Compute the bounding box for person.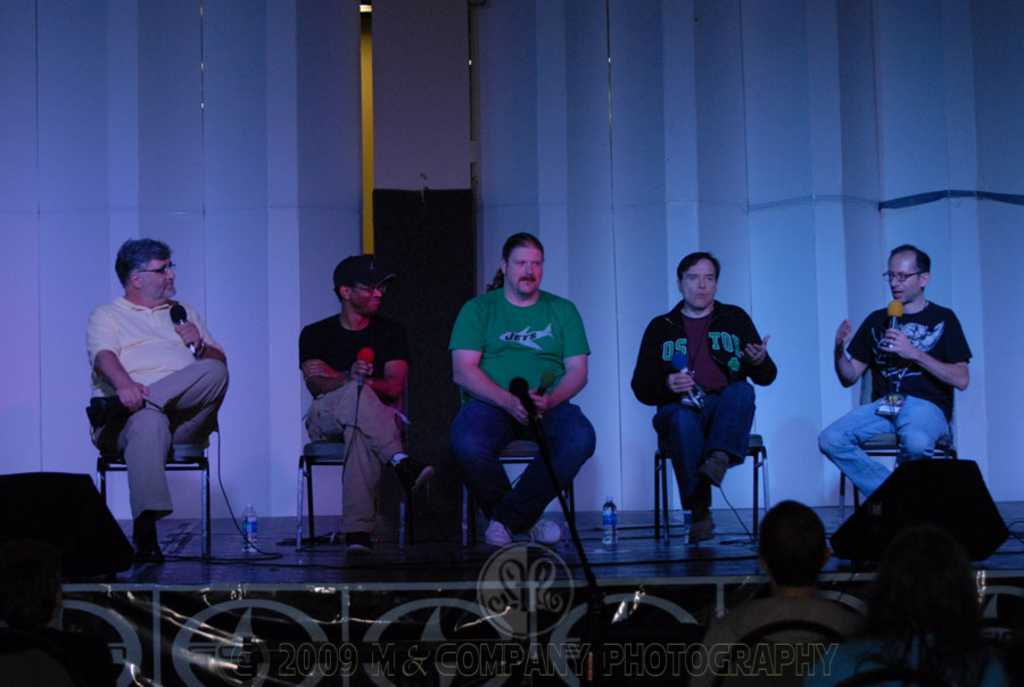
{"x1": 446, "y1": 232, "x2": 597, "y2": 547}.
